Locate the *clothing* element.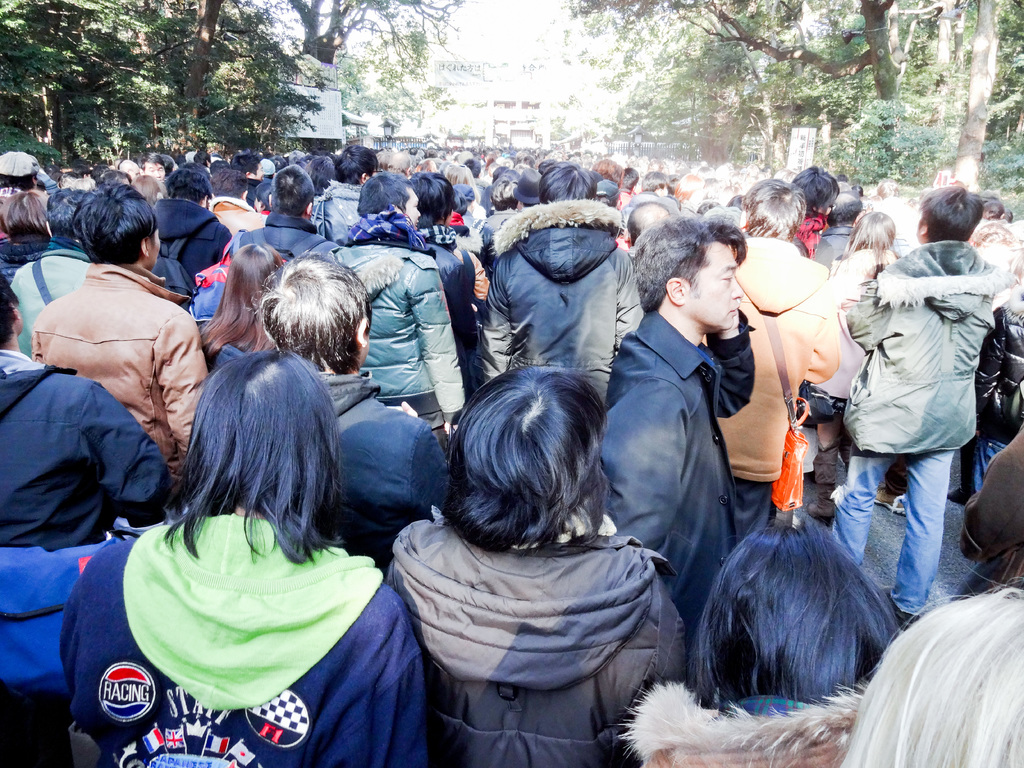
Element bbox: (86,488,394,735).
